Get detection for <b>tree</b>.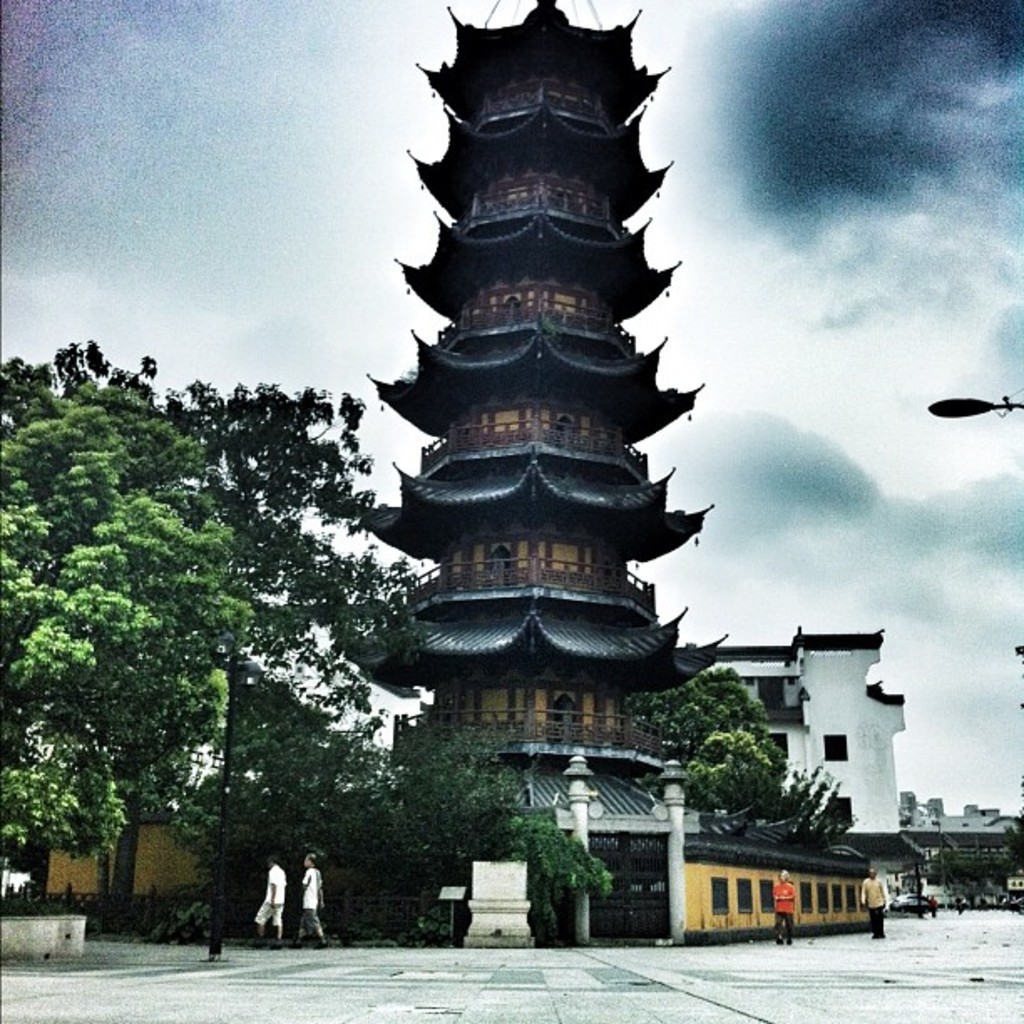
Detection: (x1=624, y1=663, x2=838, y2=823).
